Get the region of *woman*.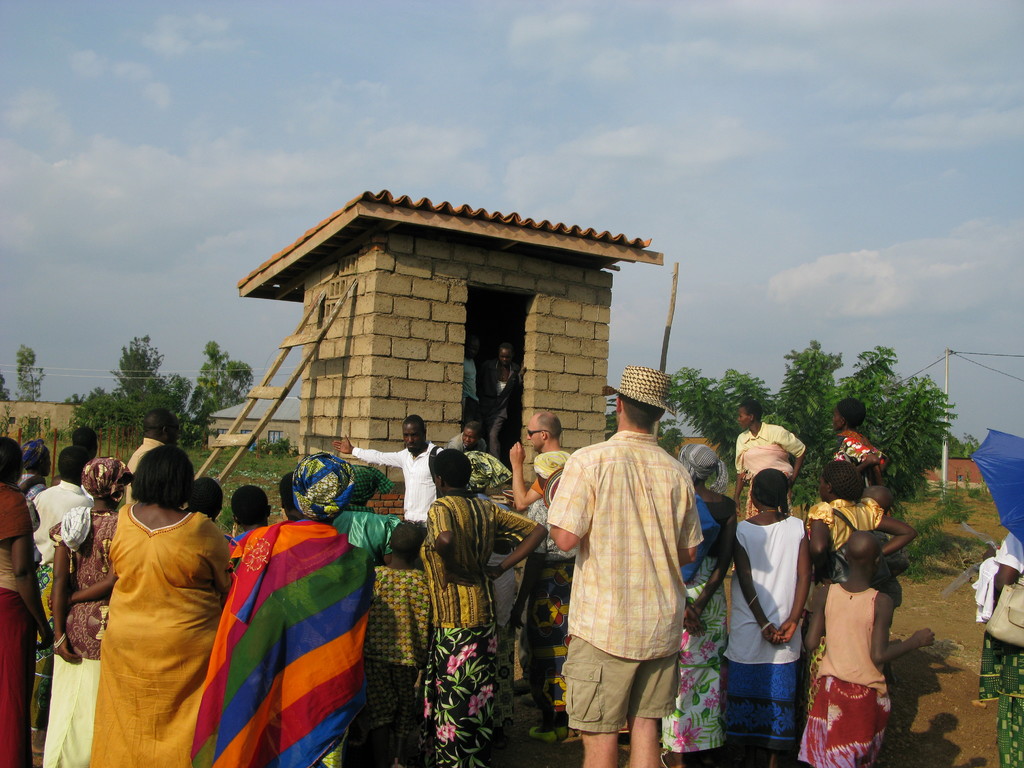
<region>49, 452, 131, 767</region>.
